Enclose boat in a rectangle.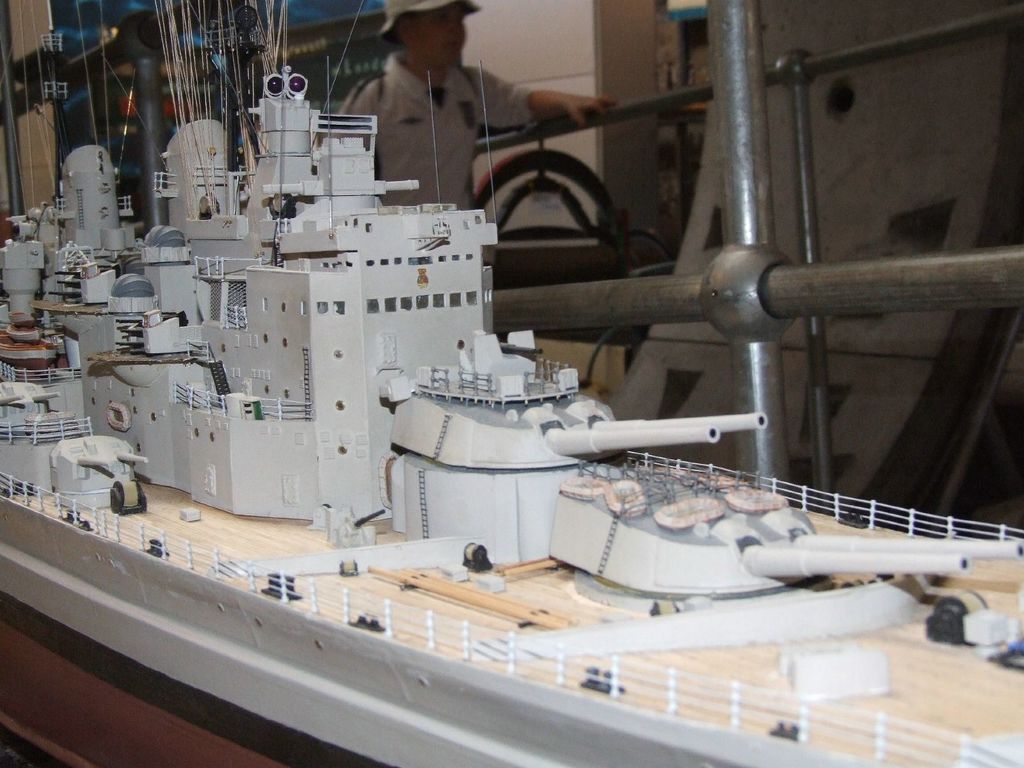
box=[0, 3, 1023, 719].
